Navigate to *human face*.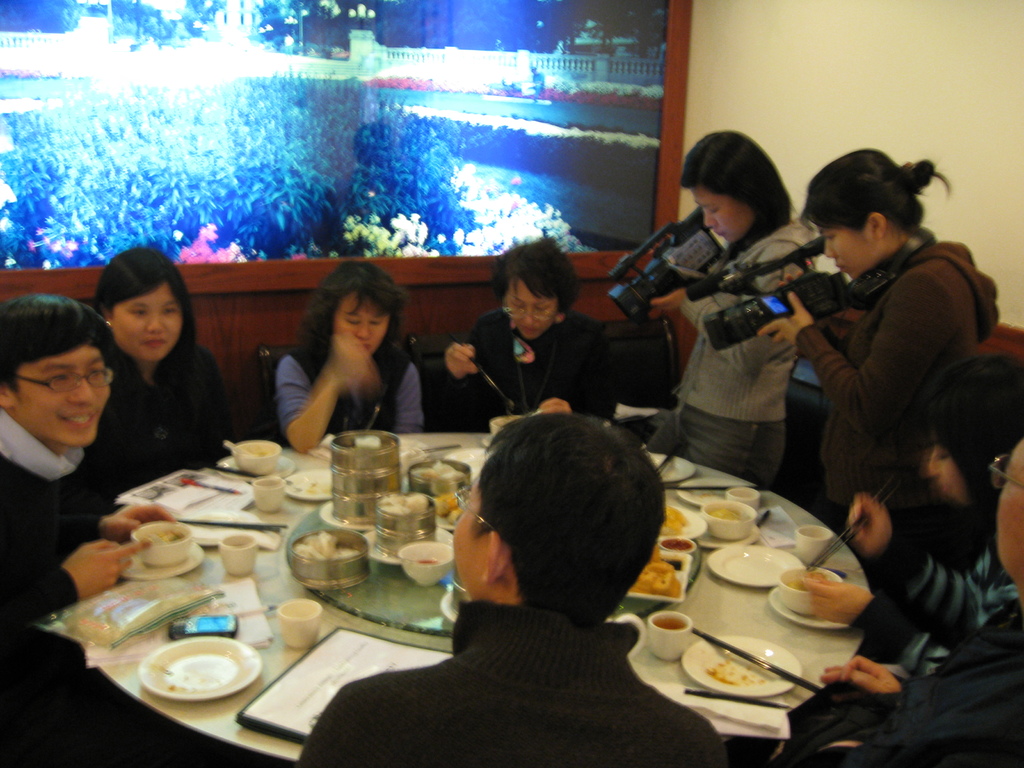
Navigation target: 329 298 391 355.
